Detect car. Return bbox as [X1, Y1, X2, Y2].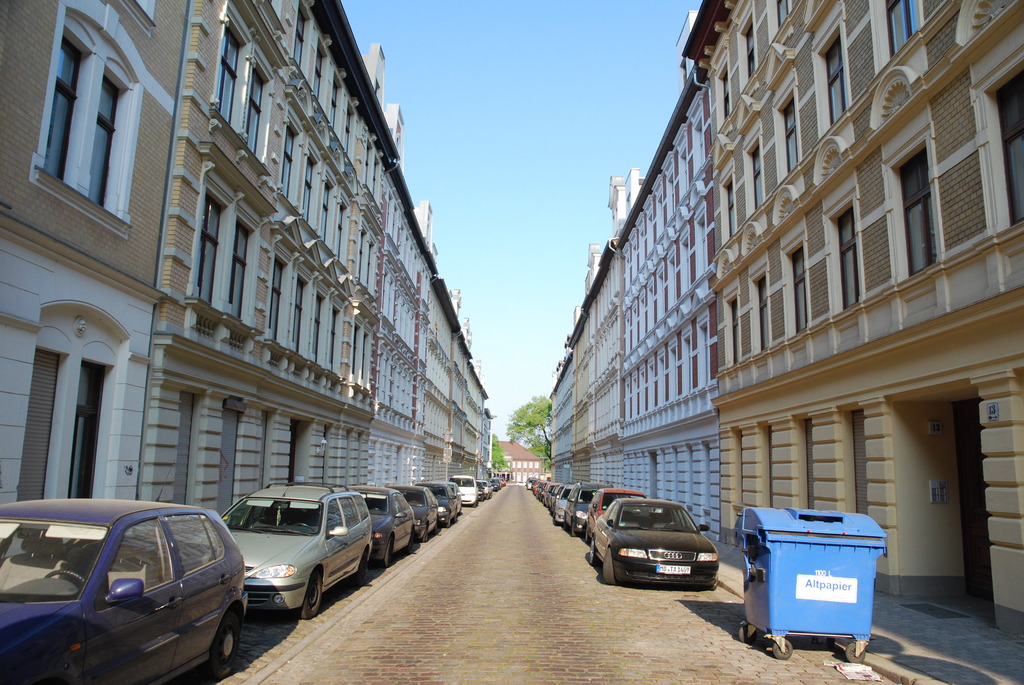
[224, 480, 376, 620].
